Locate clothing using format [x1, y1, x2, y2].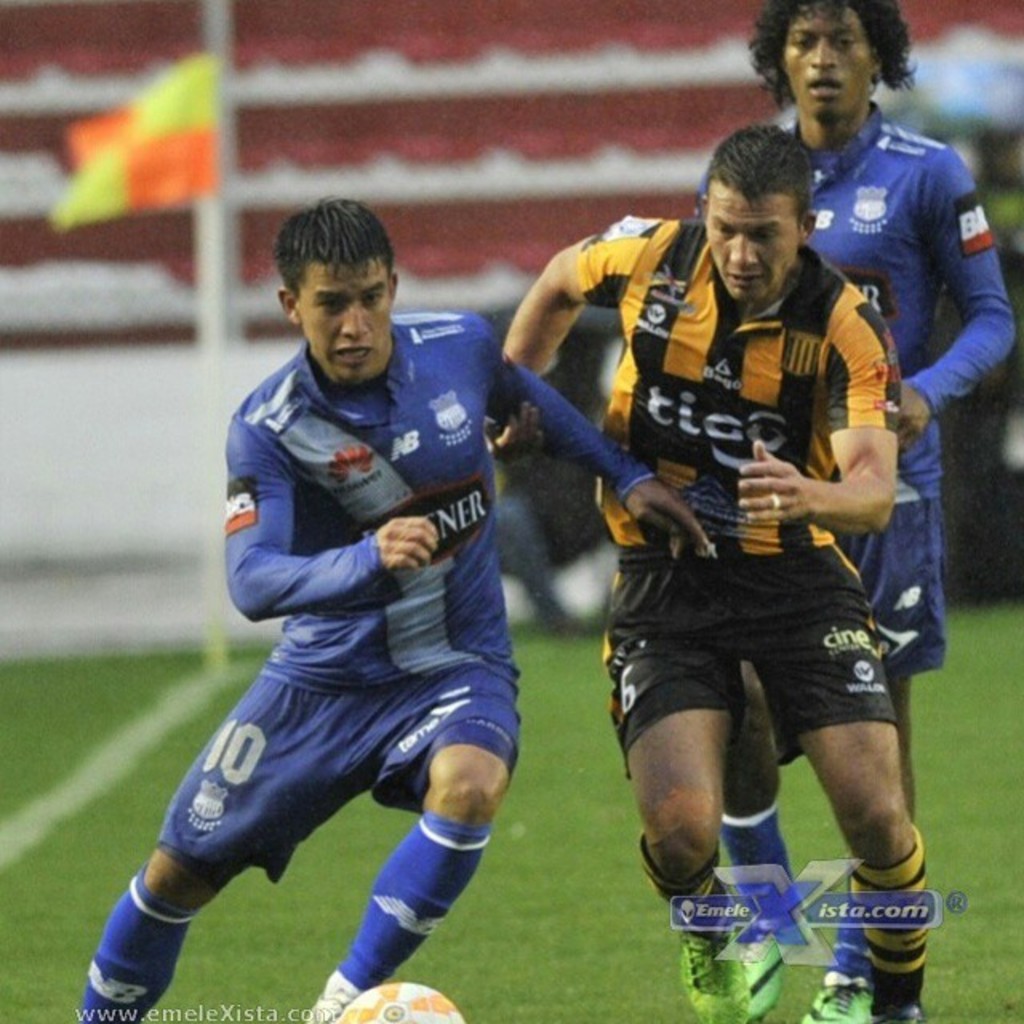
[70, 877, 197, 1022].
